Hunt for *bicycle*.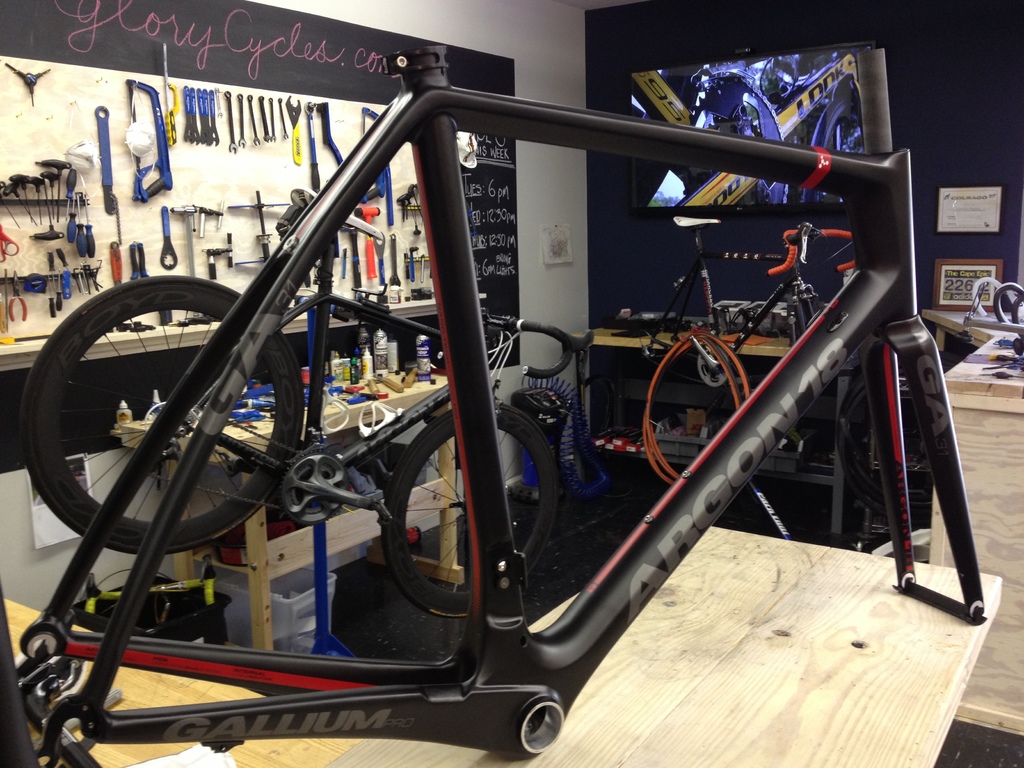
Hunted down at 5 179 586 612.
